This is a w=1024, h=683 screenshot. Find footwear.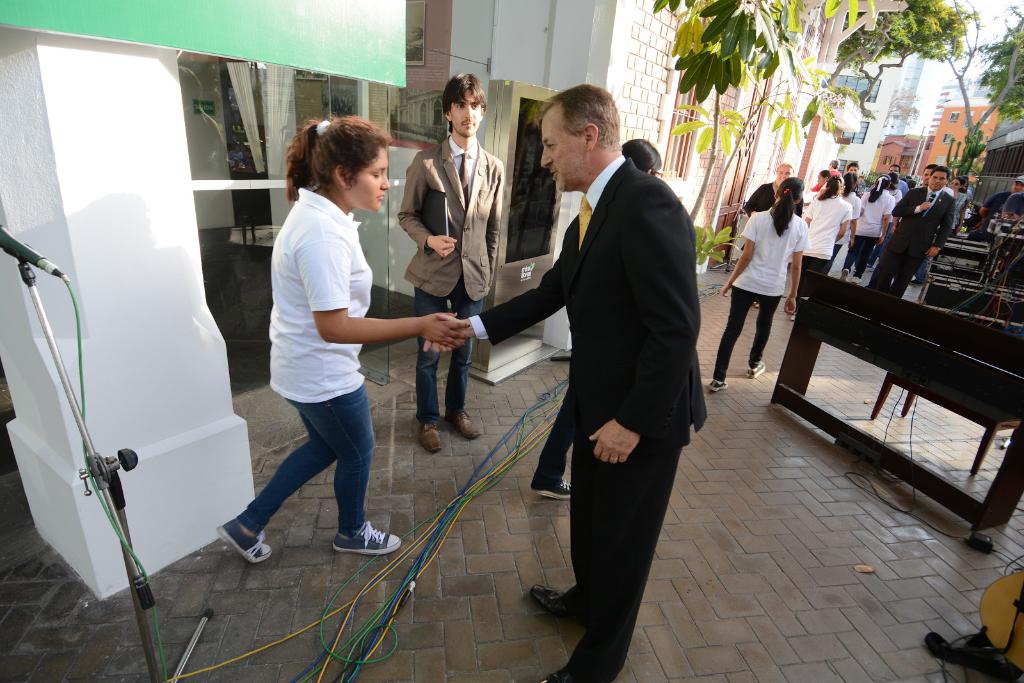
Bounding box: <bbox>331, 522, 402, 554</bbox>.
